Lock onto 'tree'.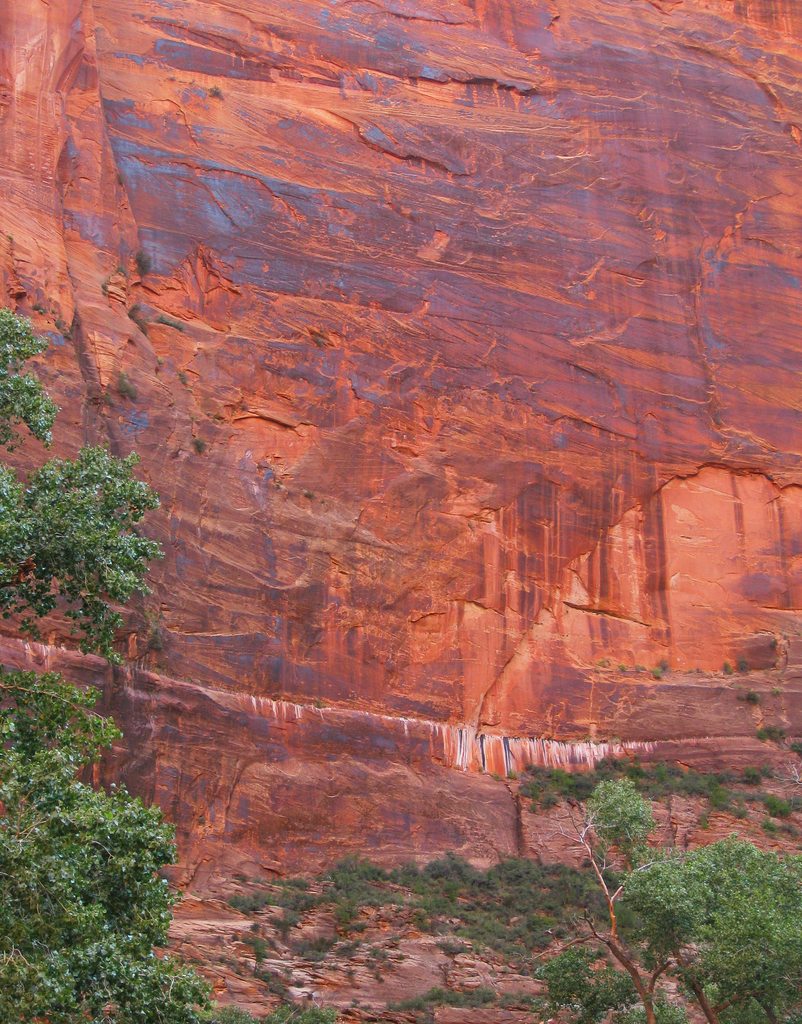
Locked: 524, 770, 798, 1022.
